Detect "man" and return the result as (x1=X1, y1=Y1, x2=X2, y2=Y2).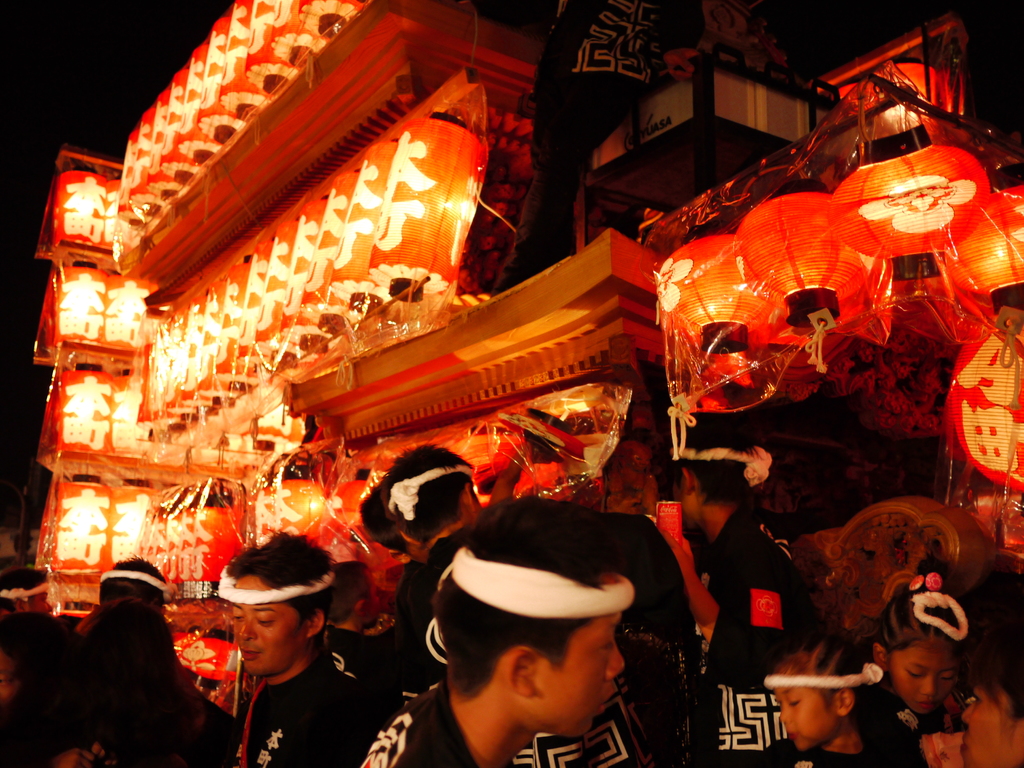
(x1=360, y1=499, x2=726, y2=767).
